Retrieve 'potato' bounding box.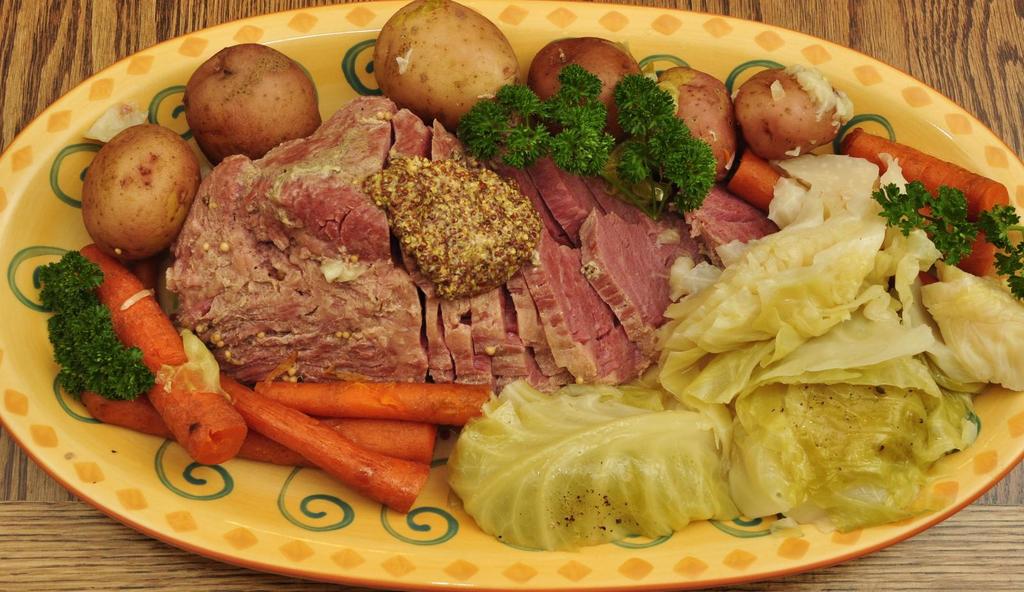
Bounding box: left=85, top=122, right=200, bottom=263.
